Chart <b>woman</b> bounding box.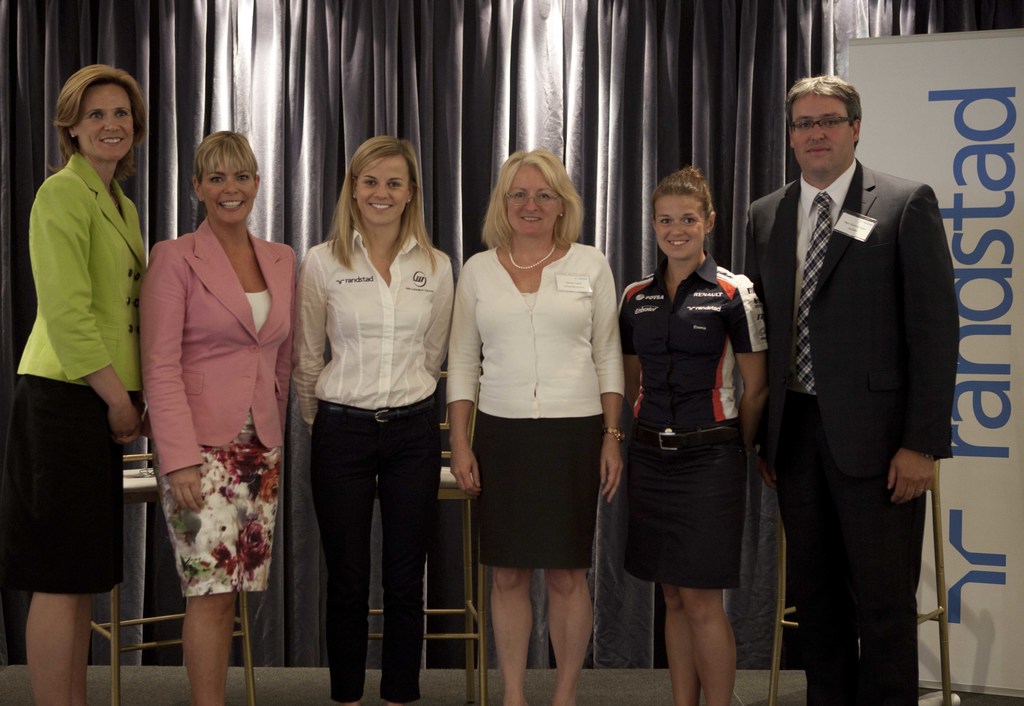
Charted: x1=294 y1=133 x2=459 y2=705.
